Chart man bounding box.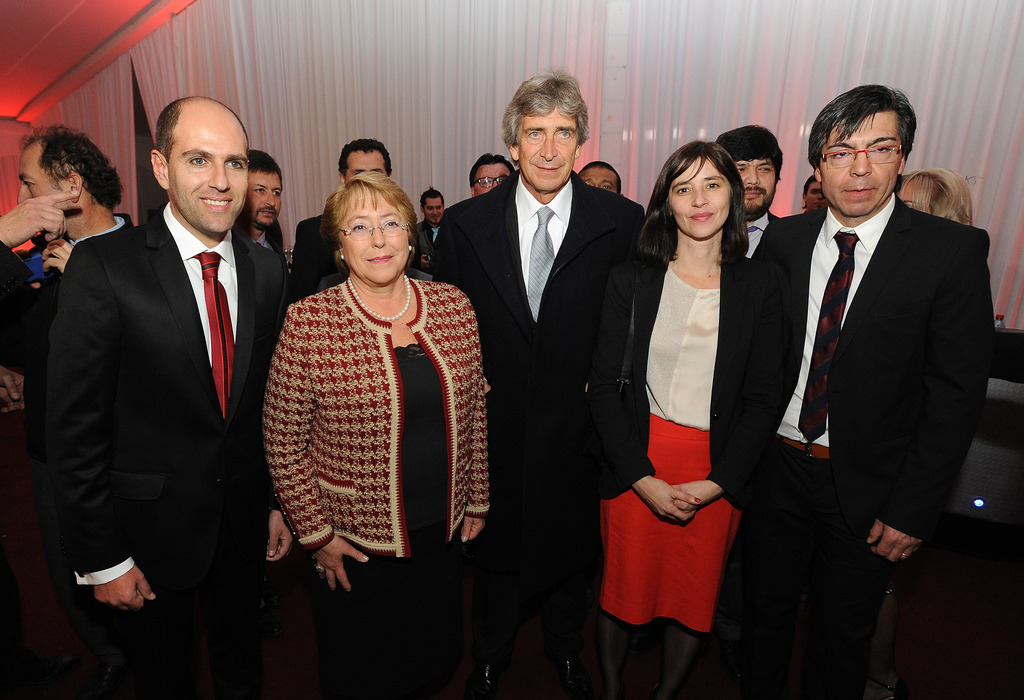
Charted: left=573, top=161, right=625, bottom=195.
